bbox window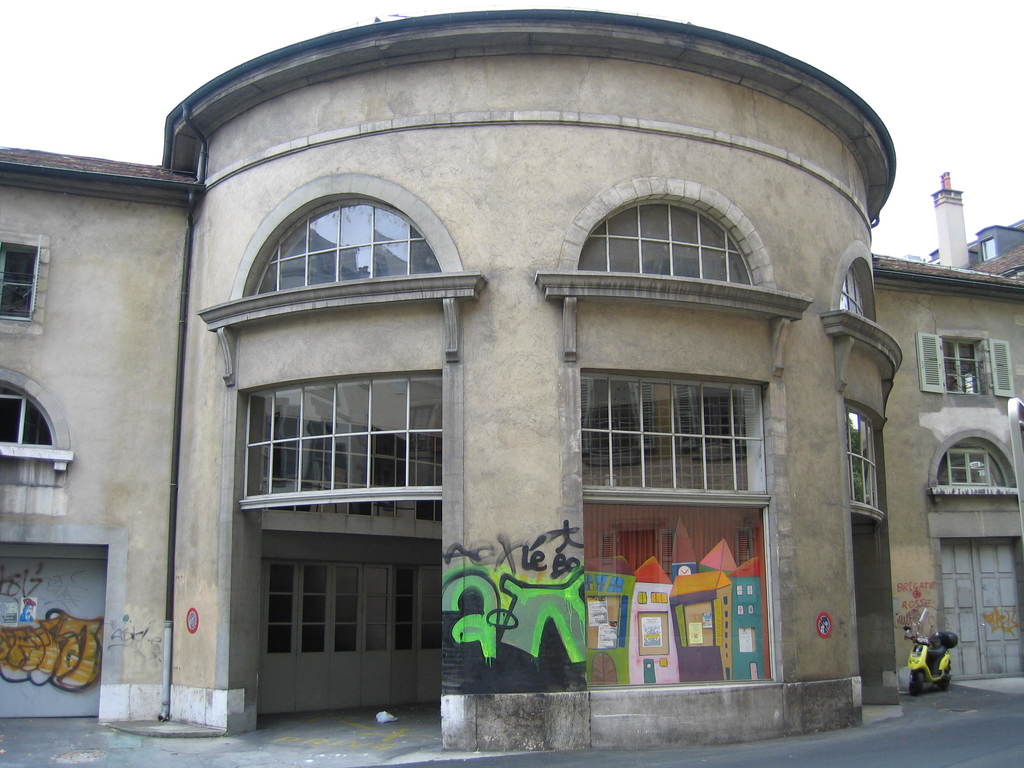
region(0, 243, 36, 320)
